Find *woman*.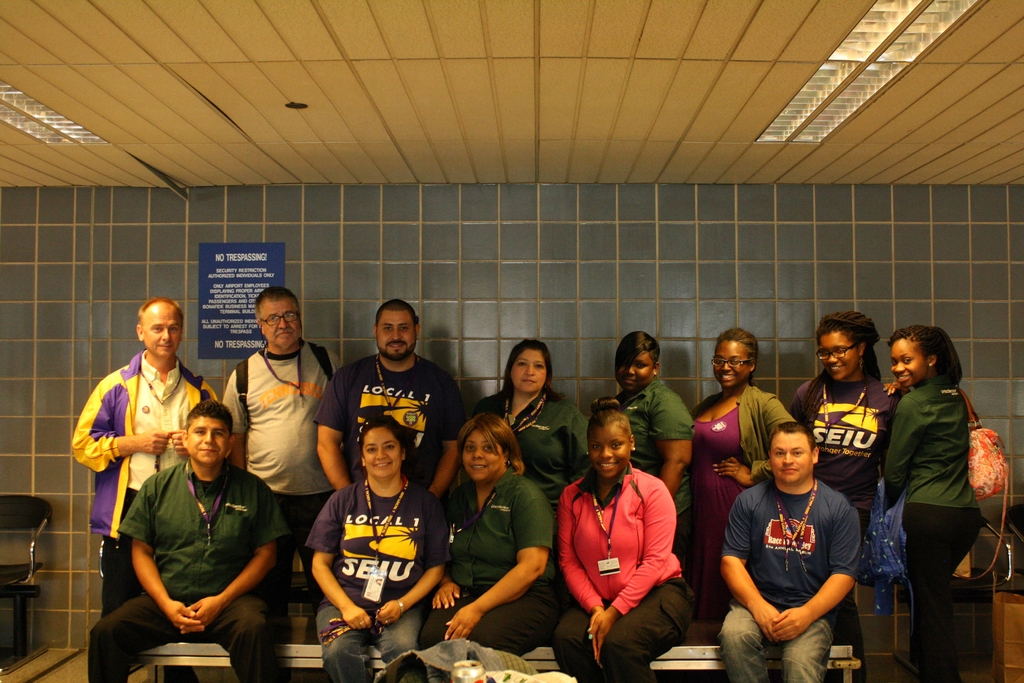
{"x1": 556, "y1": 399, "x2": 698, "y2": 682}.
